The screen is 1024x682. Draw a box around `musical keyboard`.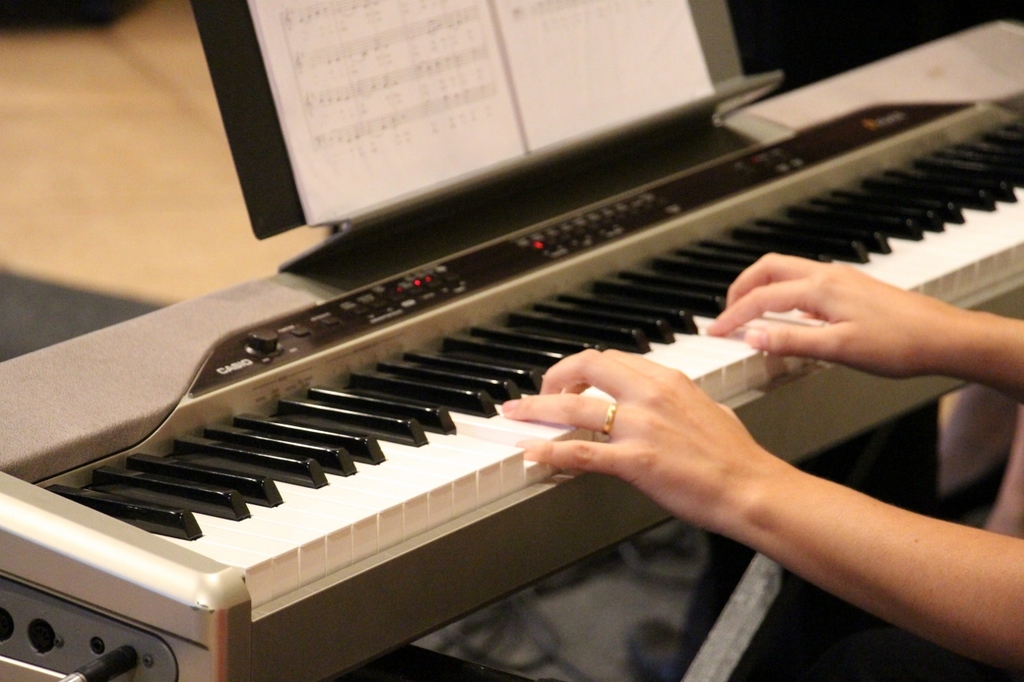
{"left": 0, "top": 10, "right": 1023, "bottom": 681}.
